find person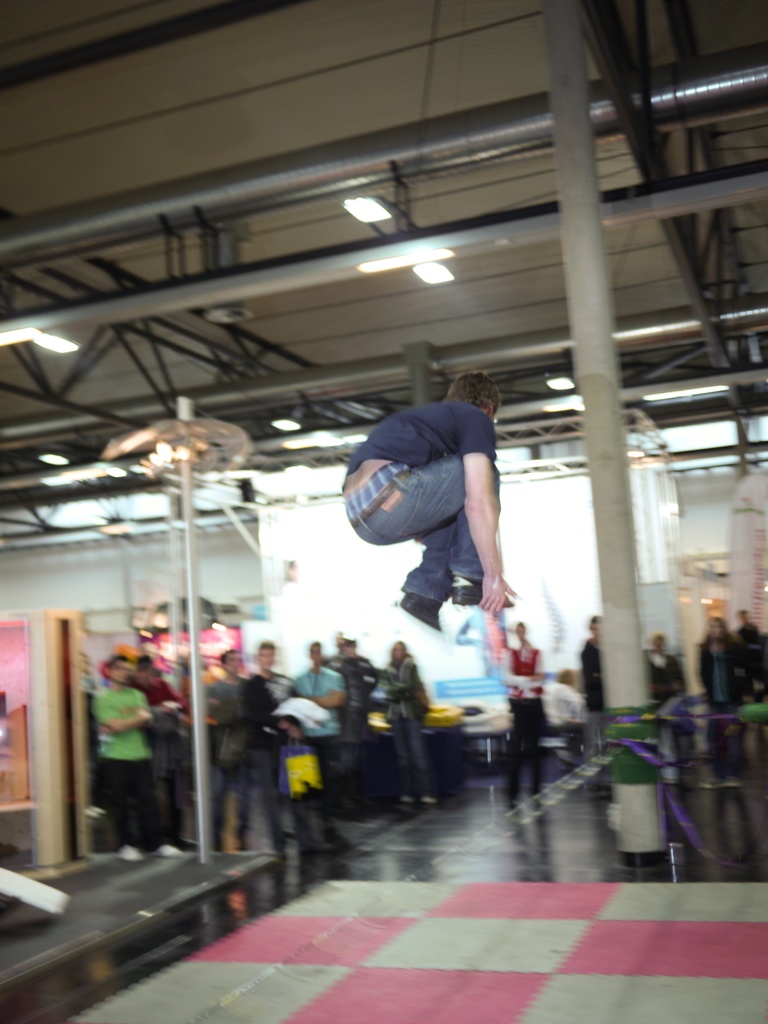
(x1=499, y1=618, x2=546, y2=820)
